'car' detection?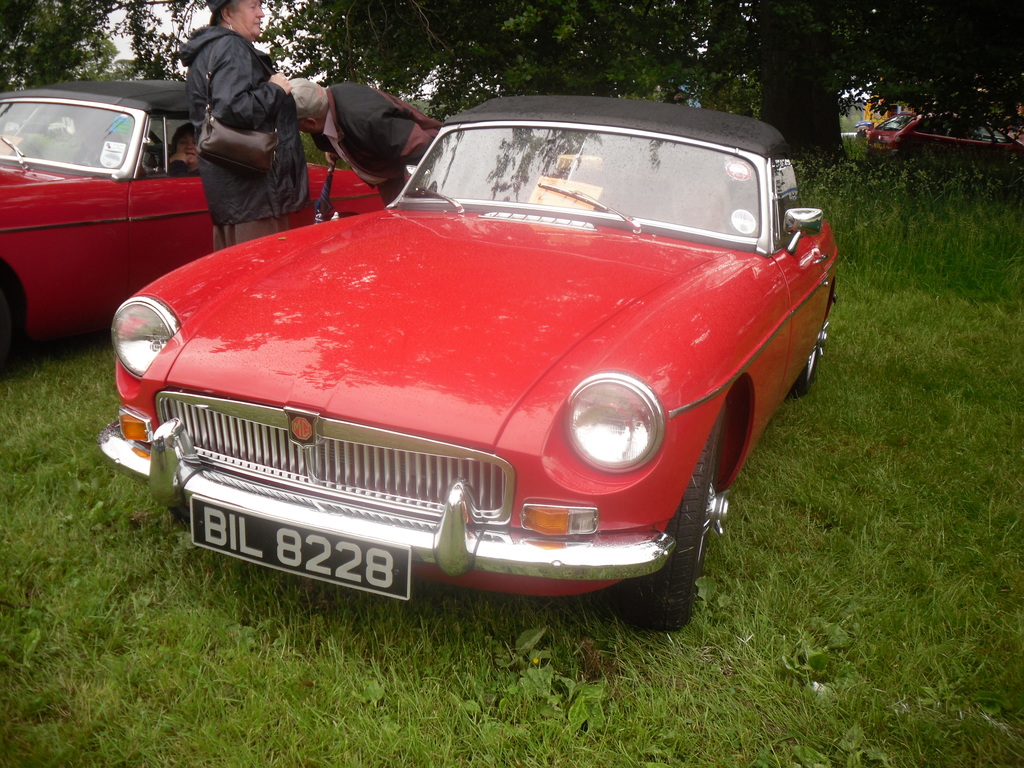
<box>854,107,1023,161</box>
